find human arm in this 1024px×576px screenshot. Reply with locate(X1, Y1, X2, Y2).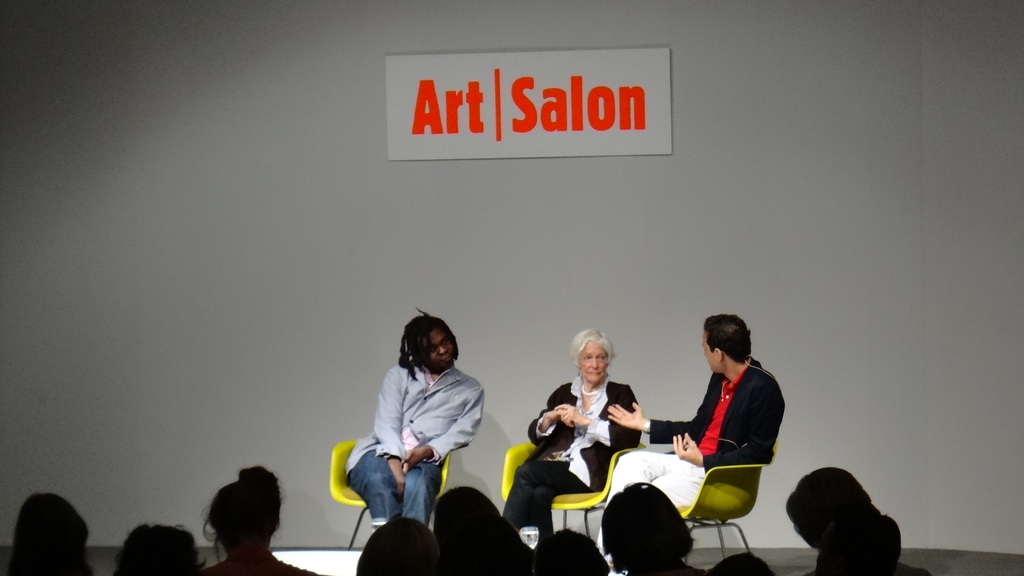
locate(667, 363, 790, 473).
